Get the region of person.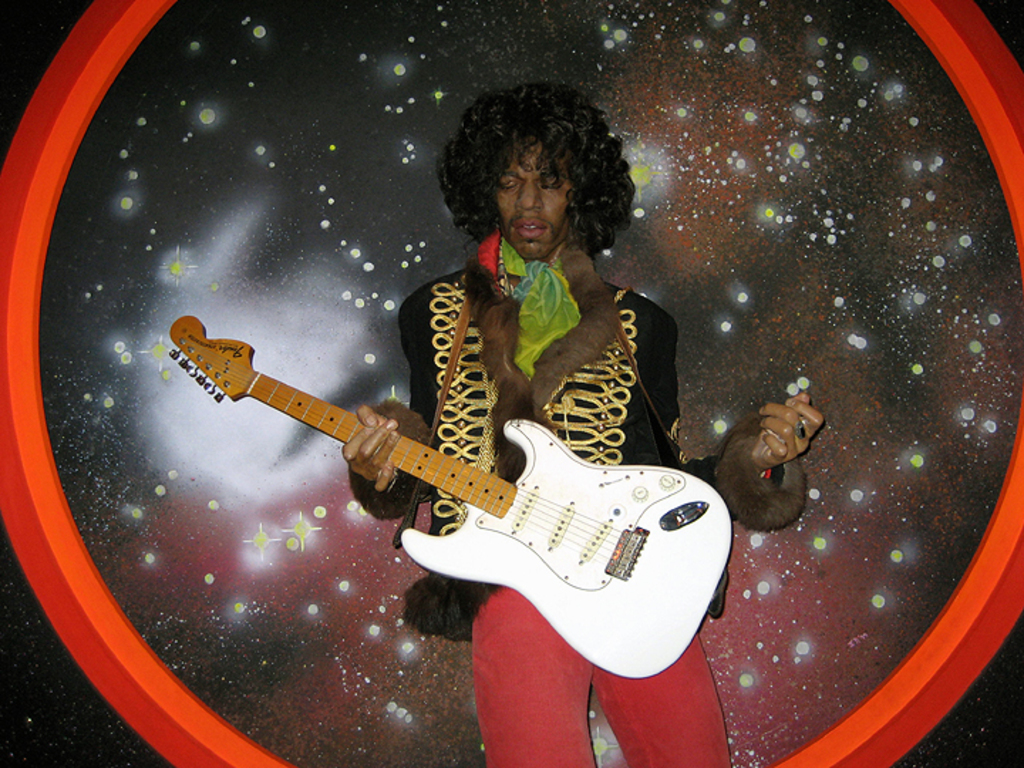
338,75,825,767.
